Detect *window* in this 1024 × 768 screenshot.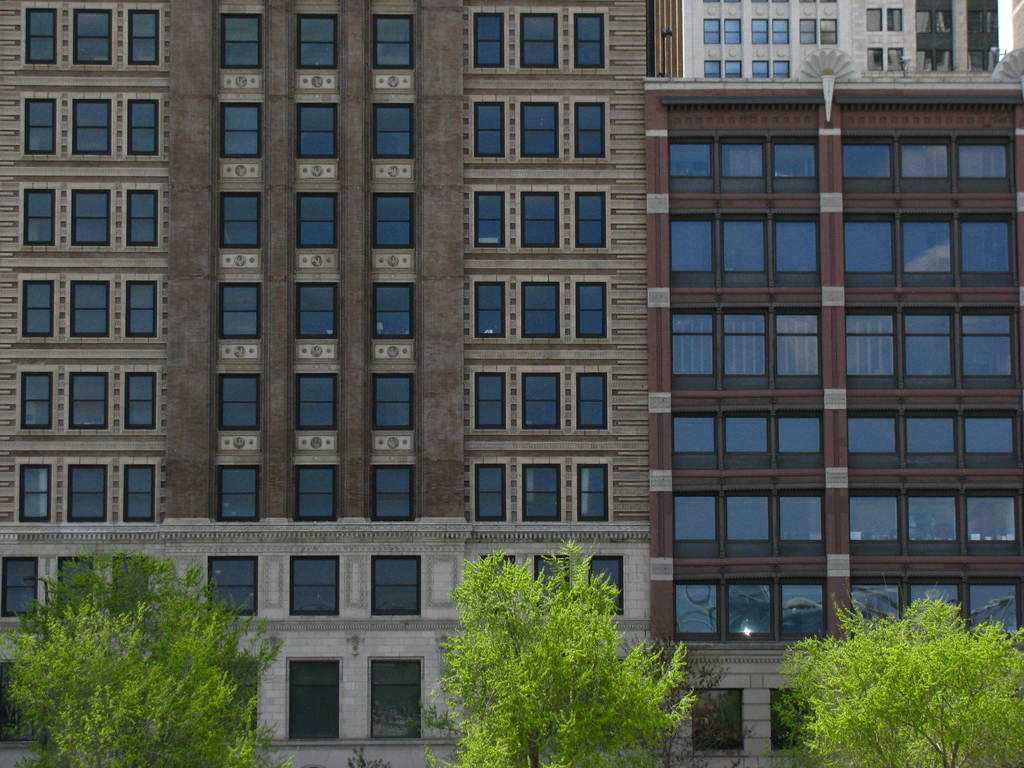
Detection: select_region(576, 373, 608, 431).
